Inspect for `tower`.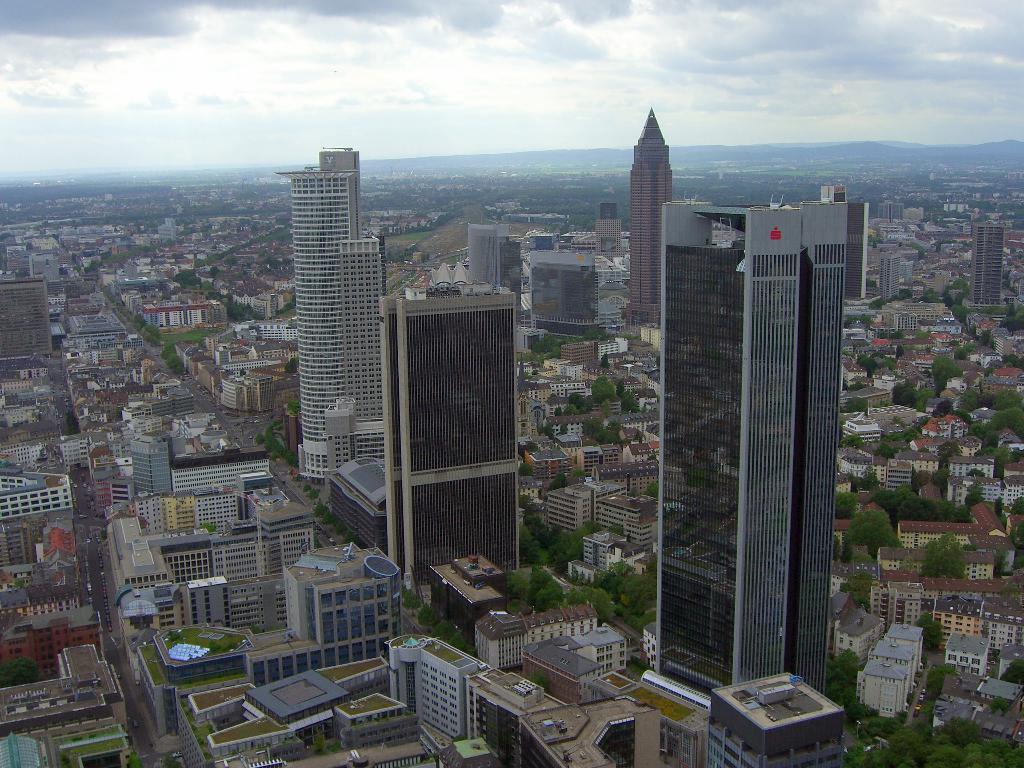
Inspection: 265, 120, 401, 478.
